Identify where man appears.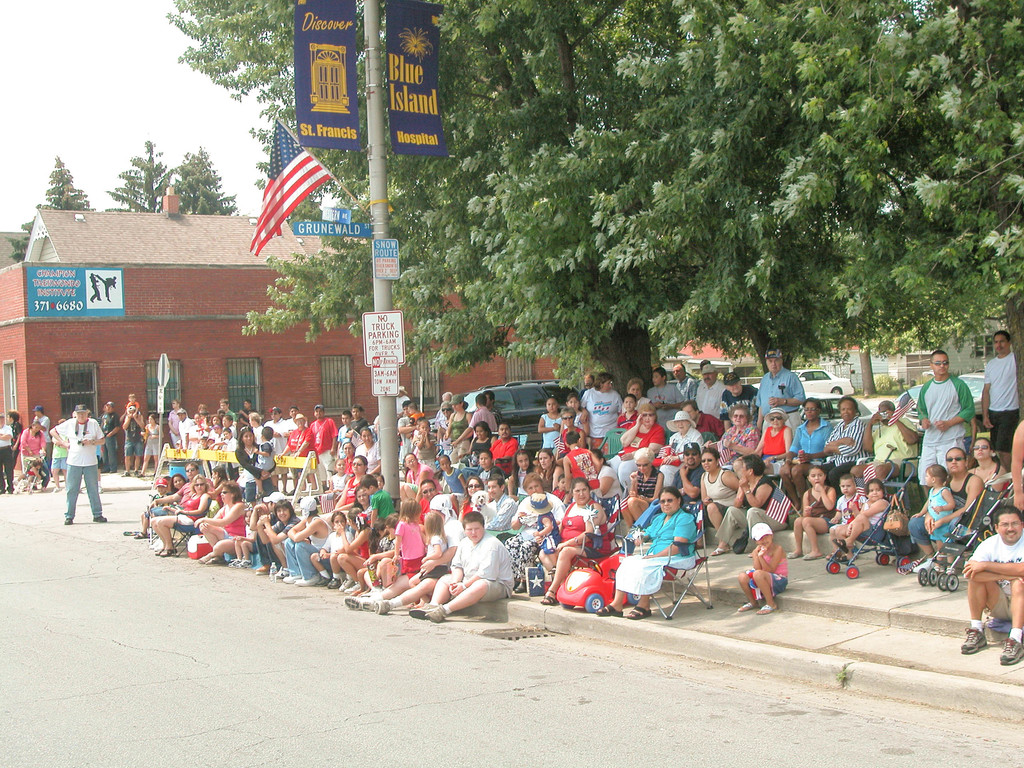
Appears at <bbox>121, 404, 148, 478</bbox>.
